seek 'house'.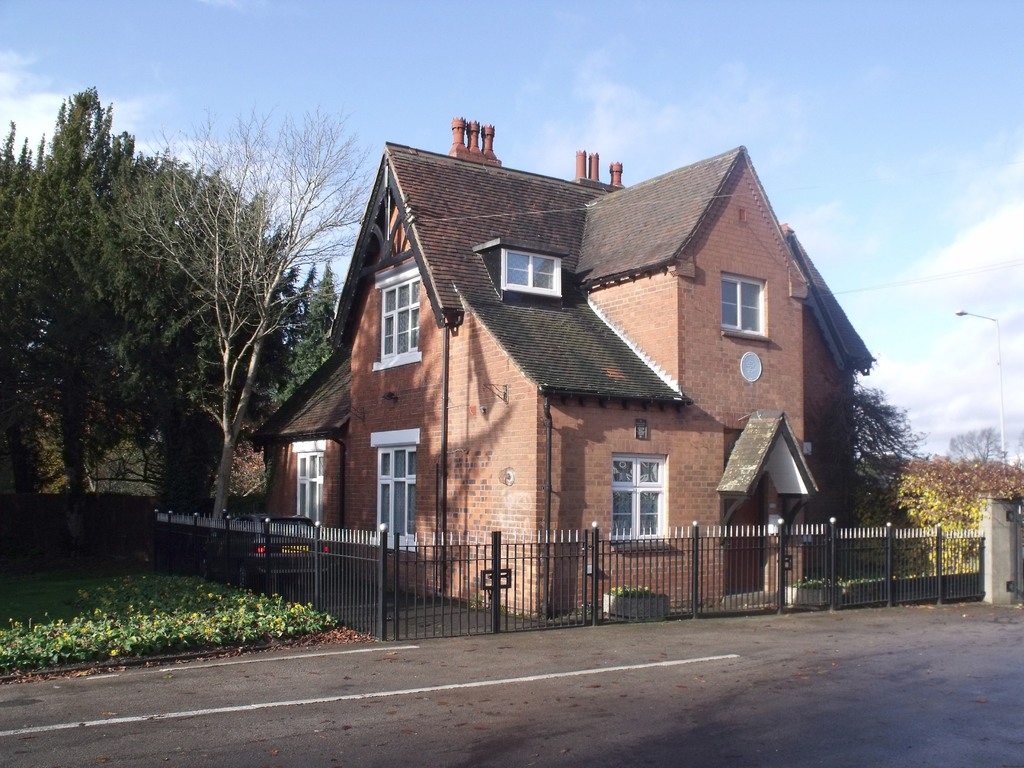
[x1=252, y1=111, x2=862, y2=636].
